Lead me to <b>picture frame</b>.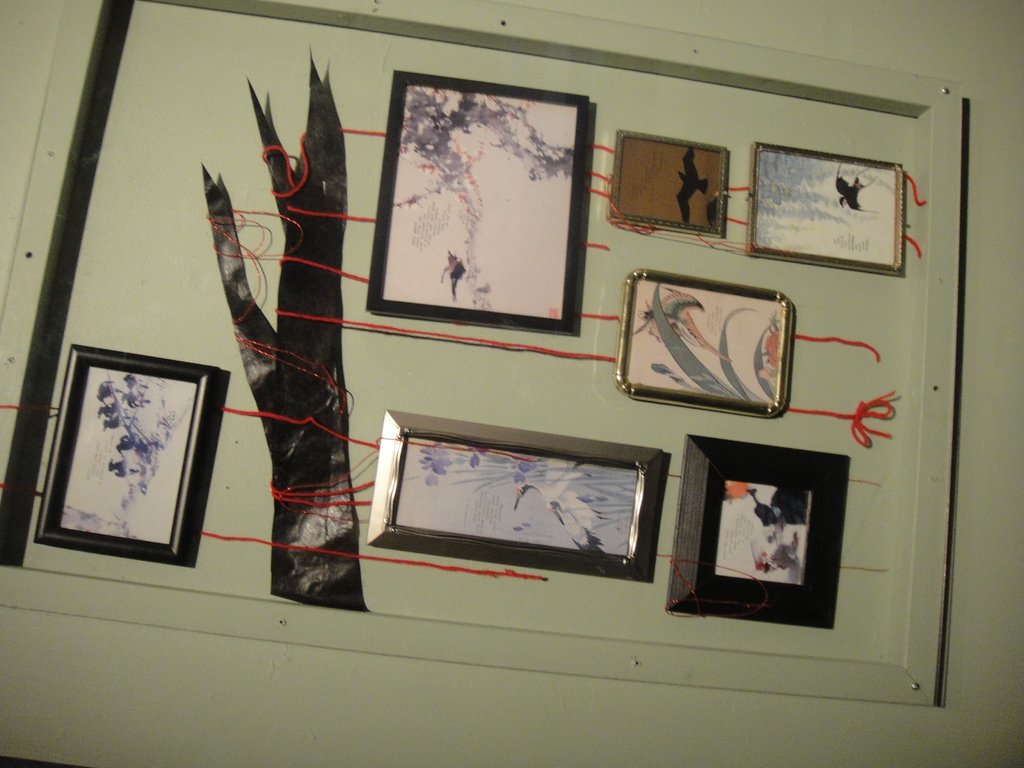
Lead to <box>364,408,677,585</box>.
